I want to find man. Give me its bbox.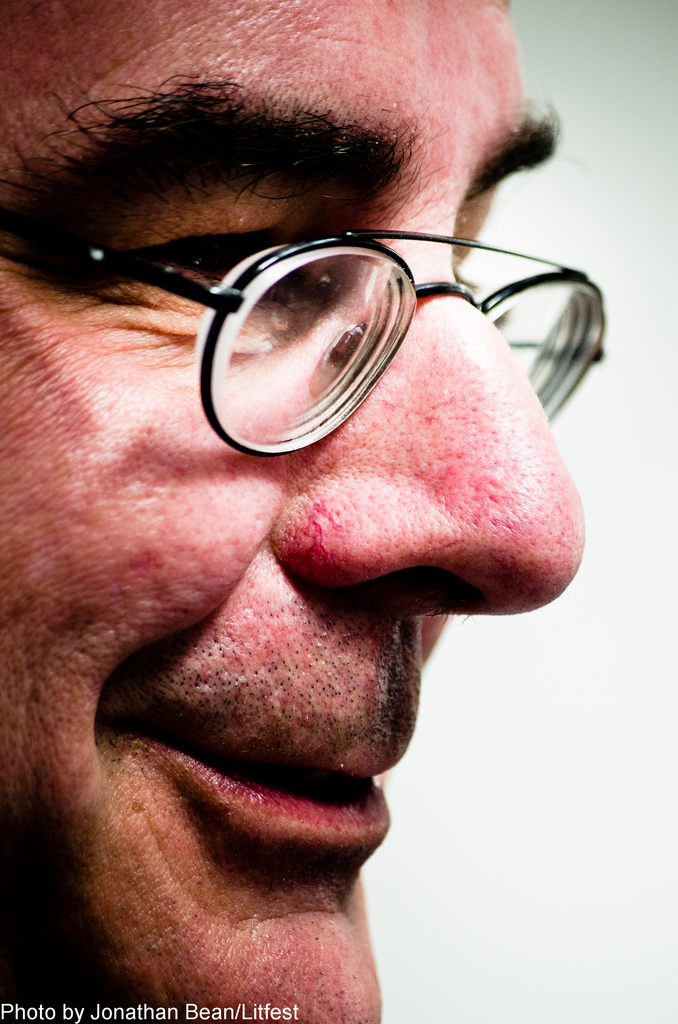
0 0 616 1016.
